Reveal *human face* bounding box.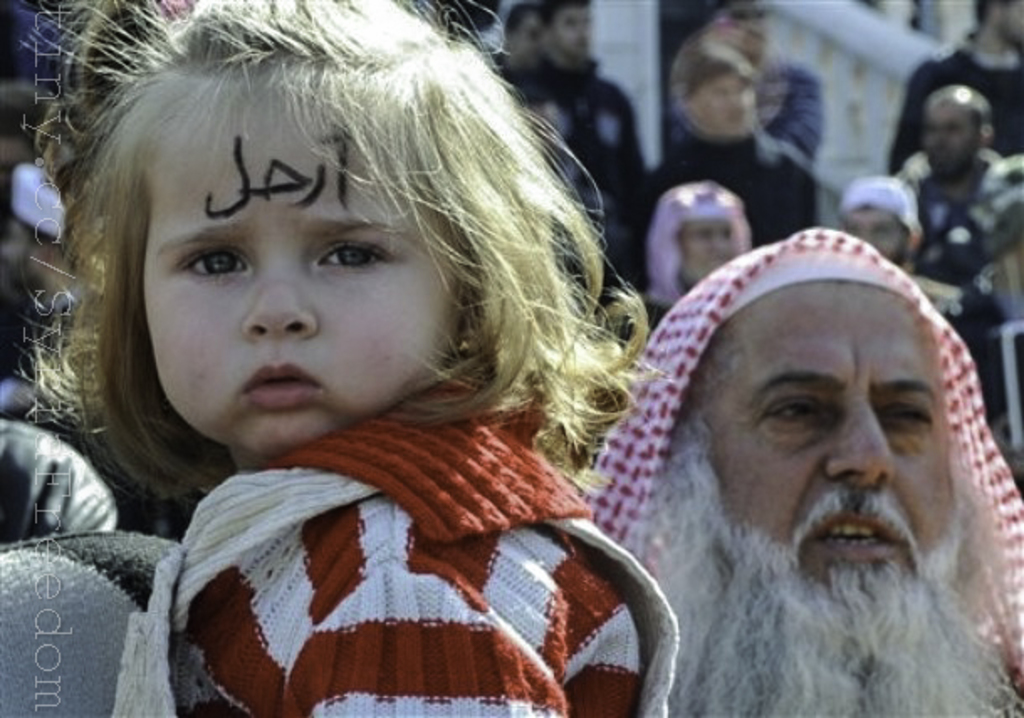
Revealed: bbox(843, 206, 901, 265).
